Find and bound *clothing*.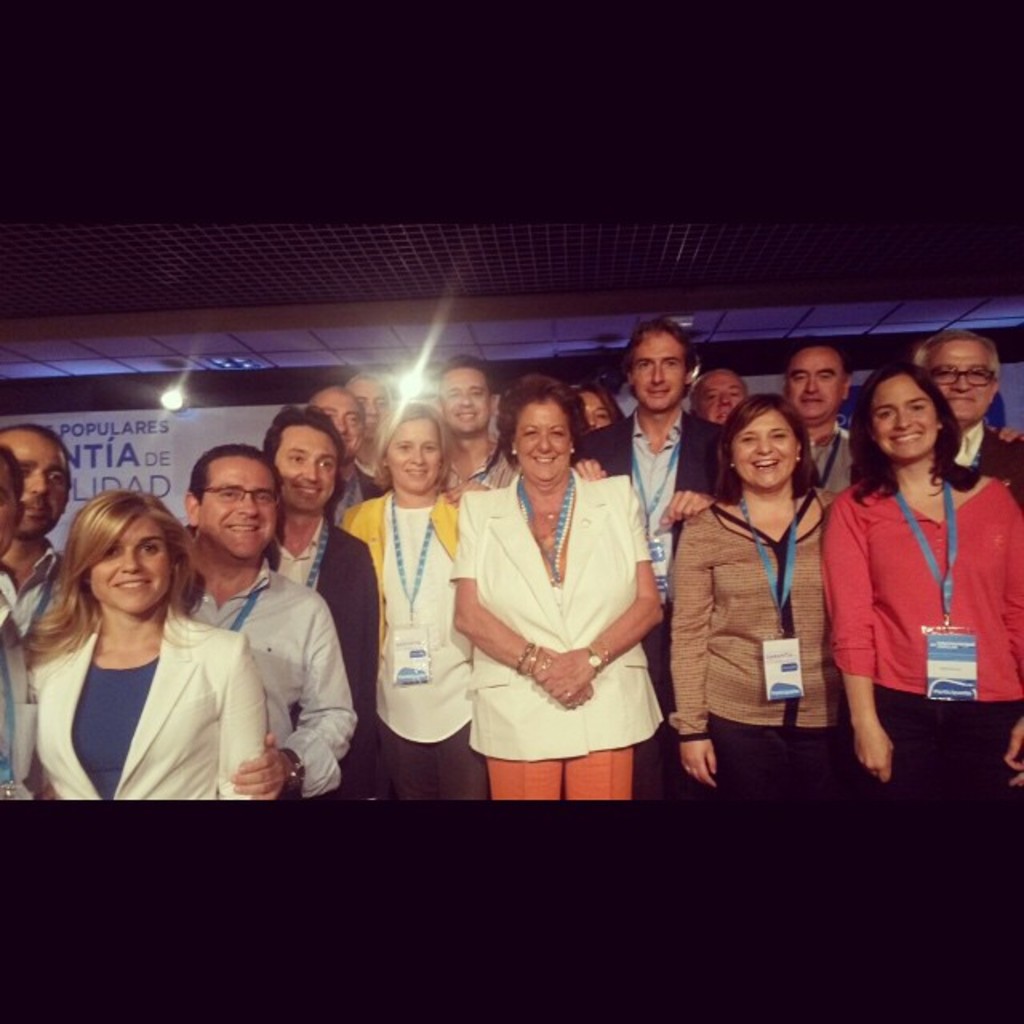
Bound: (192, 560, 358, 803).
